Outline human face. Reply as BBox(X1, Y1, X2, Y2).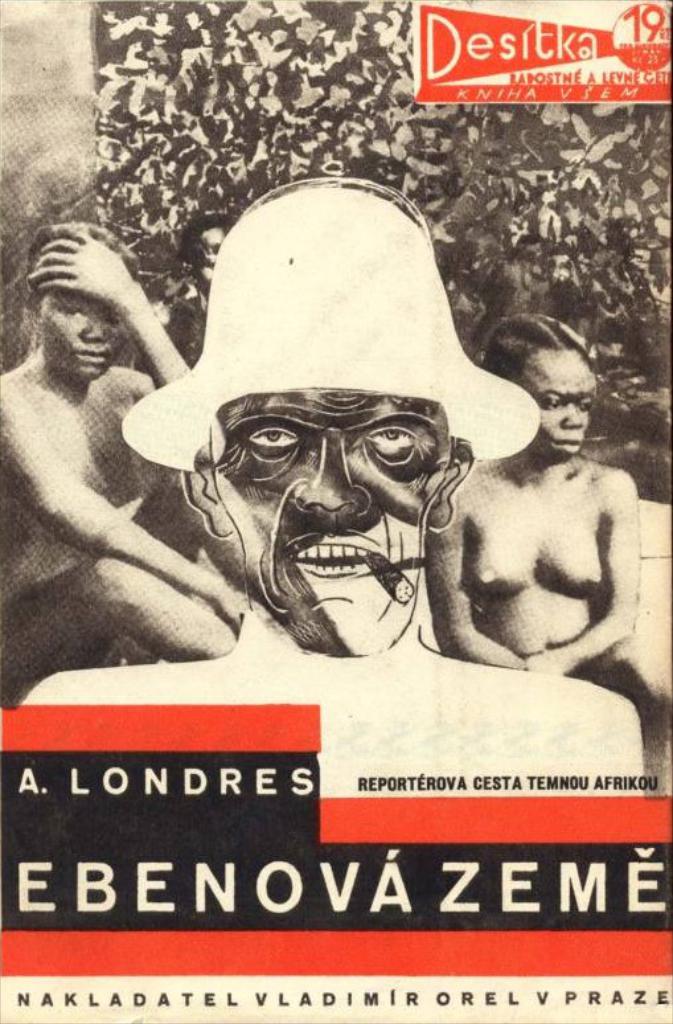
BBox(33, 292, 127, 386).
